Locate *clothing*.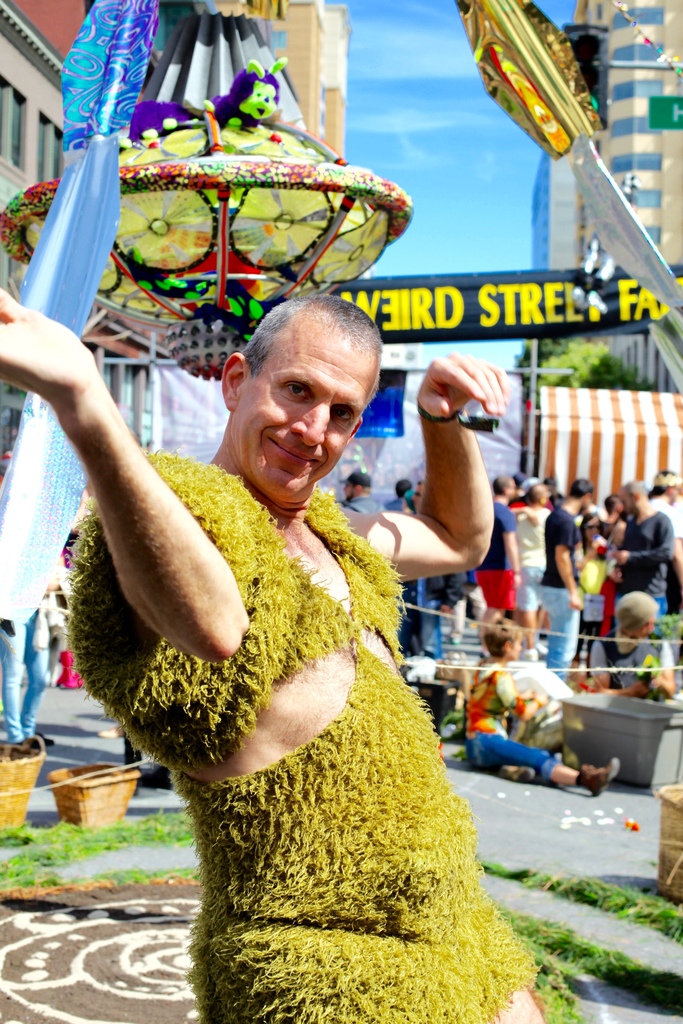
Bounding box: detection(593, 634, 675, 698).
